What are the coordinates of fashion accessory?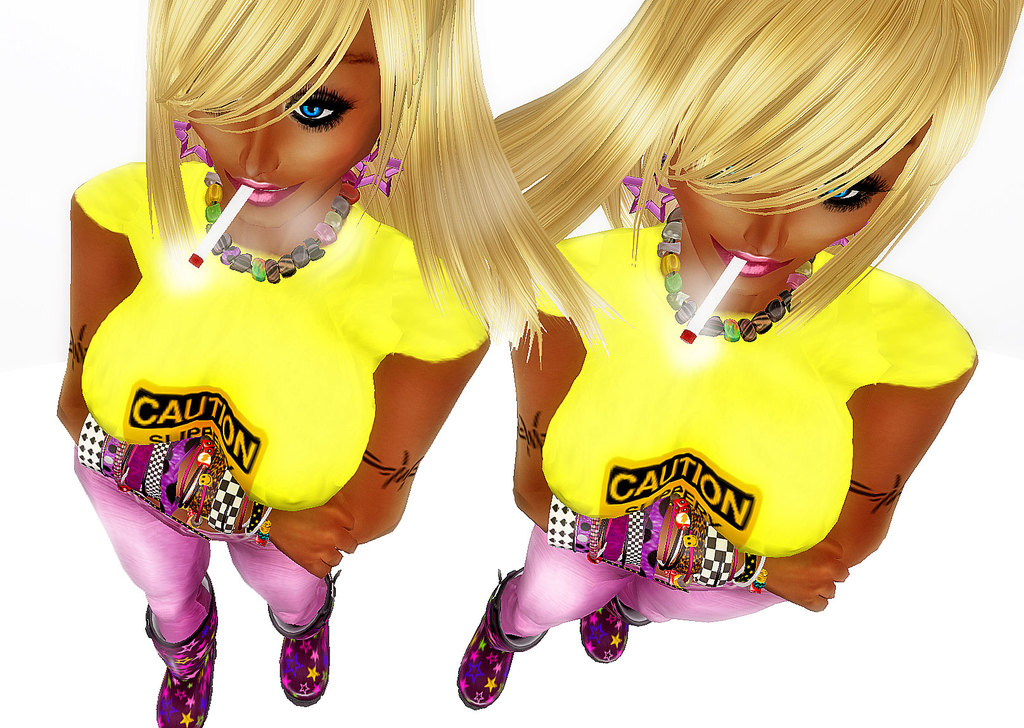
[455,566,550,712].
